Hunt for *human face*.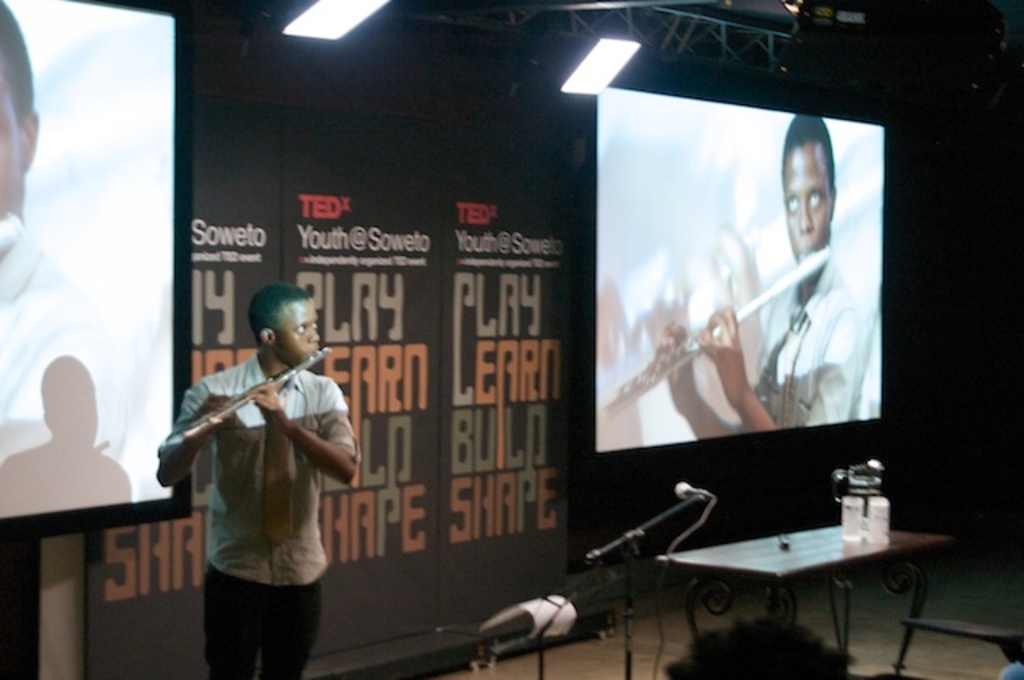
Hunted down at l=0, t=67, r=24, b=214.
